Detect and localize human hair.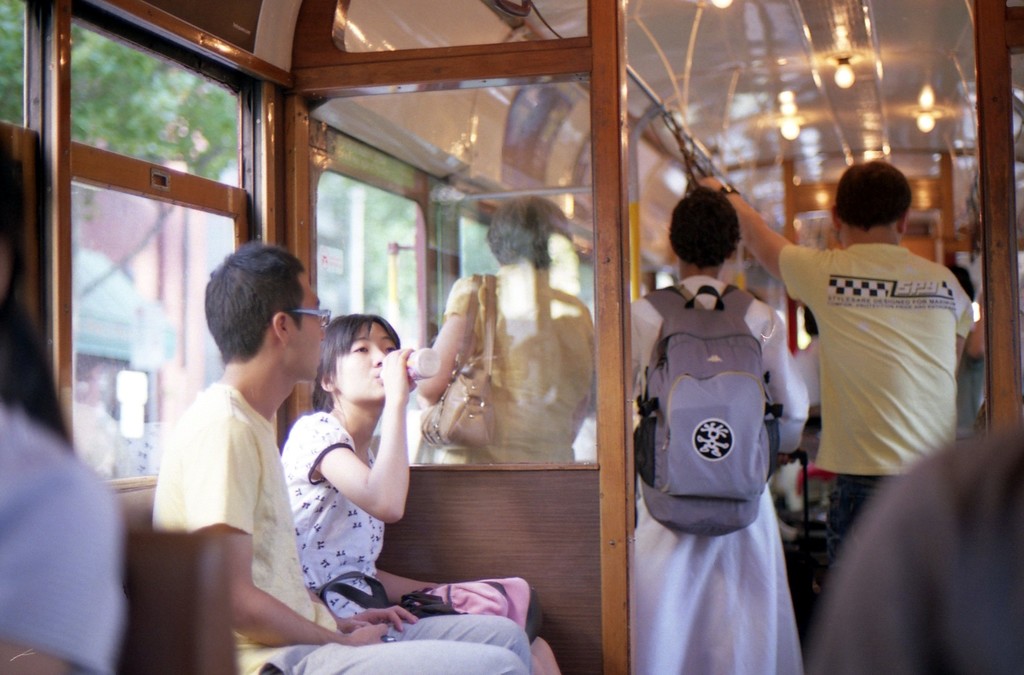
Localized at (804,299,819,336).
